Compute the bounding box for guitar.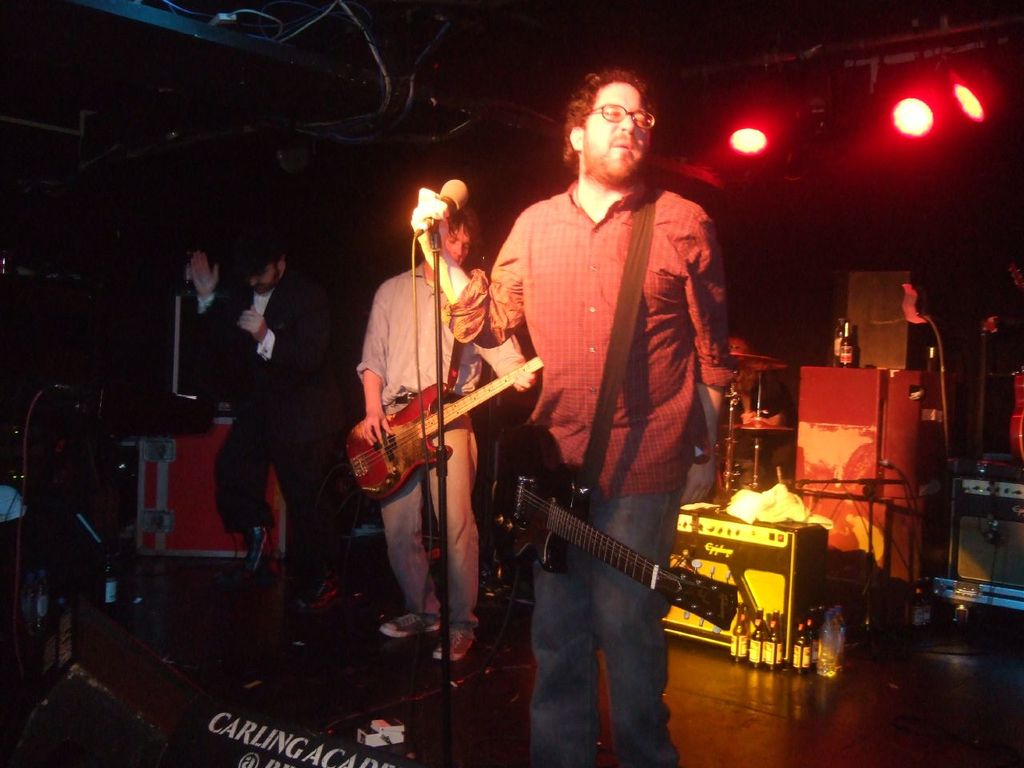
459/430/755/632.
